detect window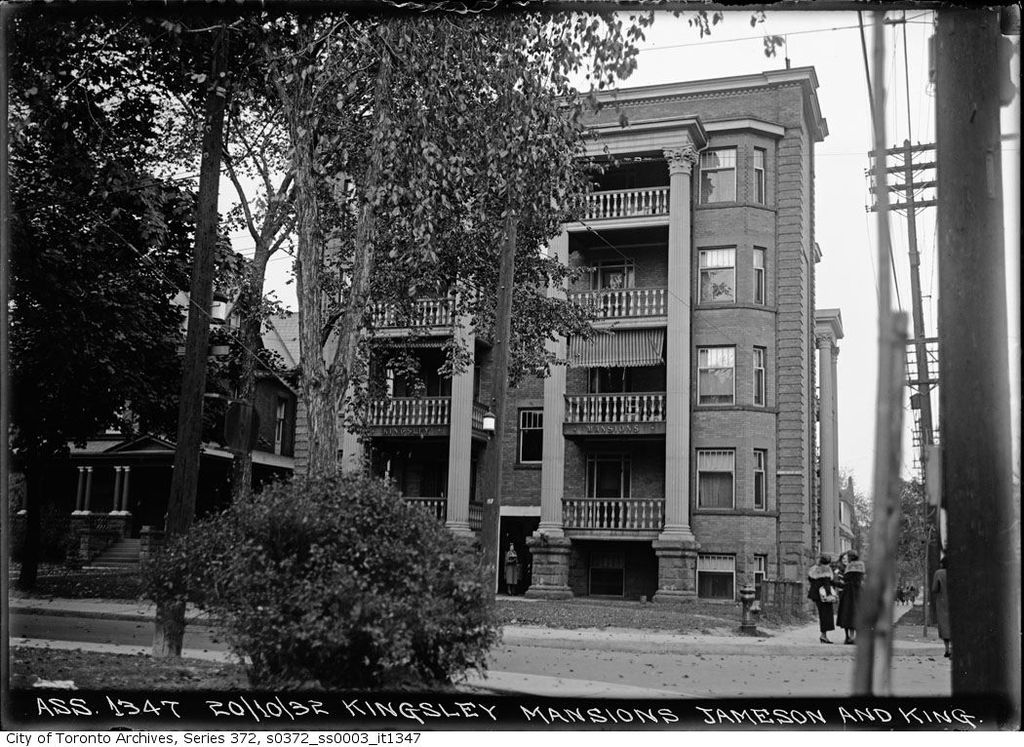
751,146,768,216
